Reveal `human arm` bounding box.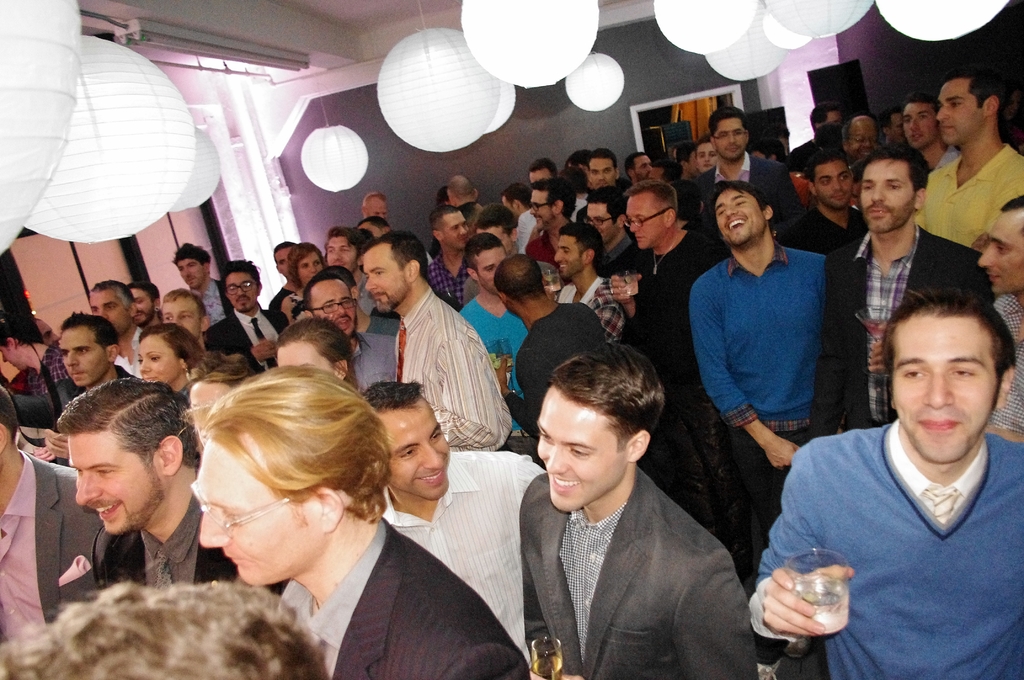
Revealed: box(433, 344, 499, 448).
